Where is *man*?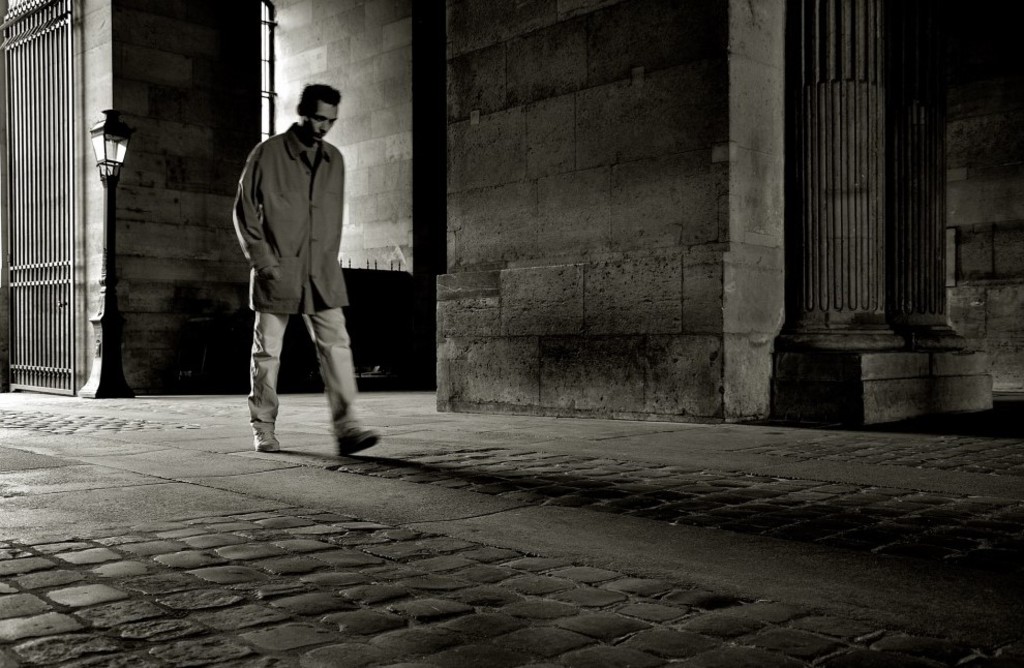
223/77/391/469.
